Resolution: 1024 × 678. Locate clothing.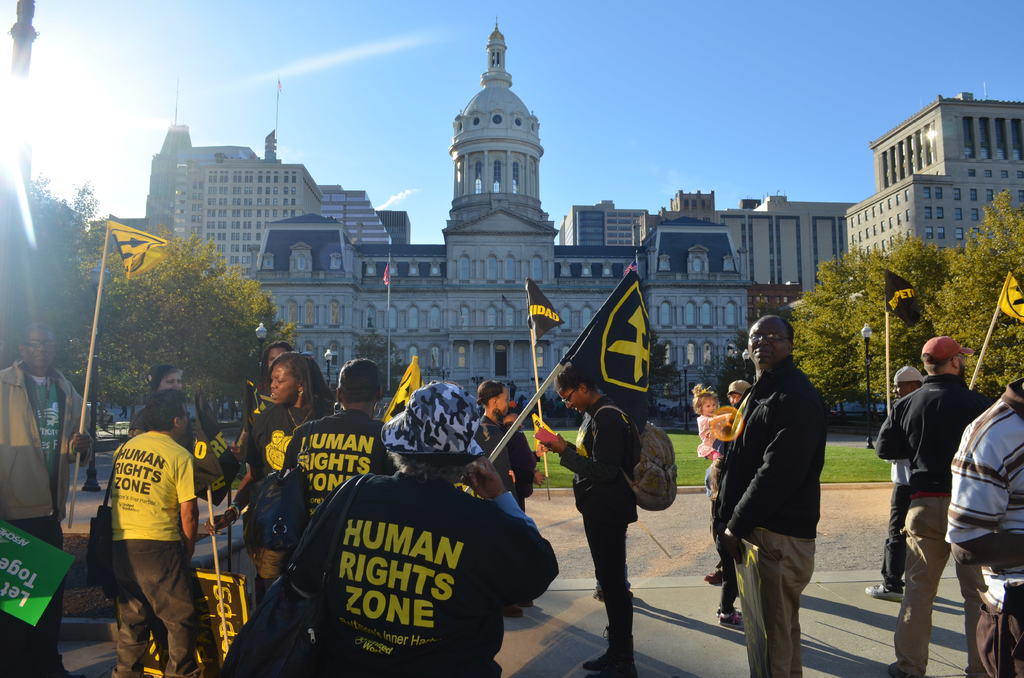
942 400 1023 677.
